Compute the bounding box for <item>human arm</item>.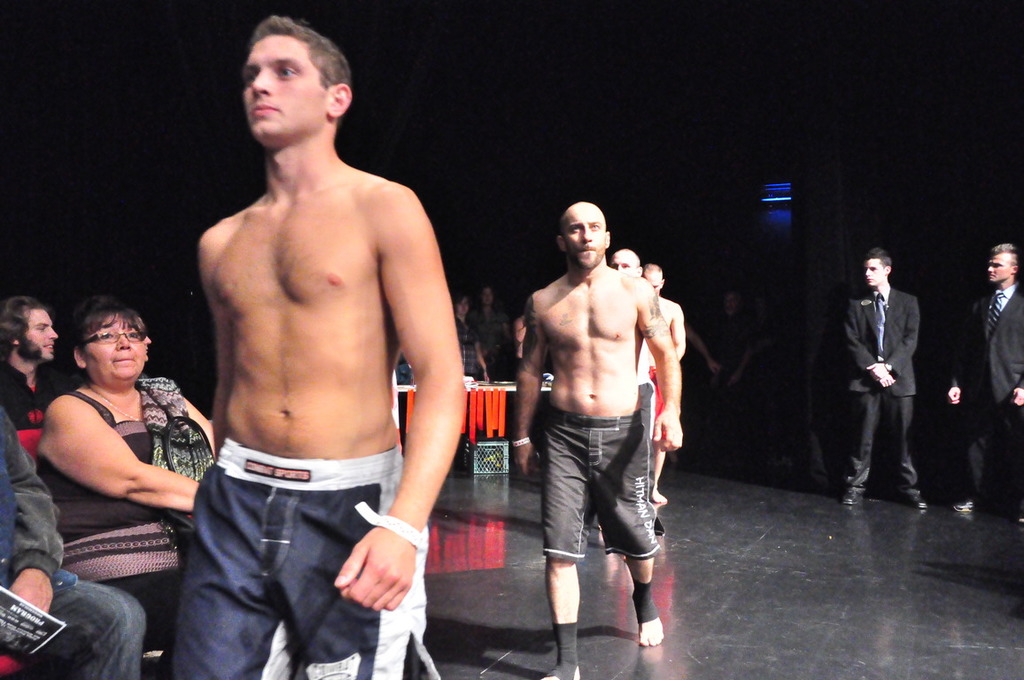
Rect(508, 288, 556, 483).
